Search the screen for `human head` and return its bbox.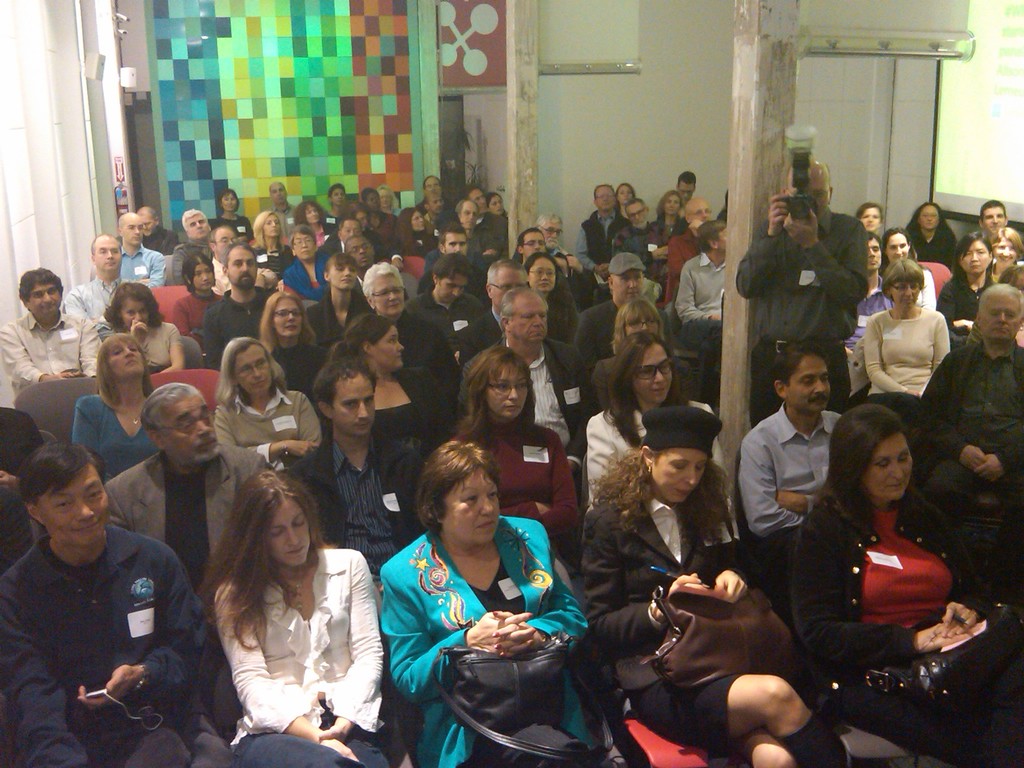
Found: [536,211,563,248].
